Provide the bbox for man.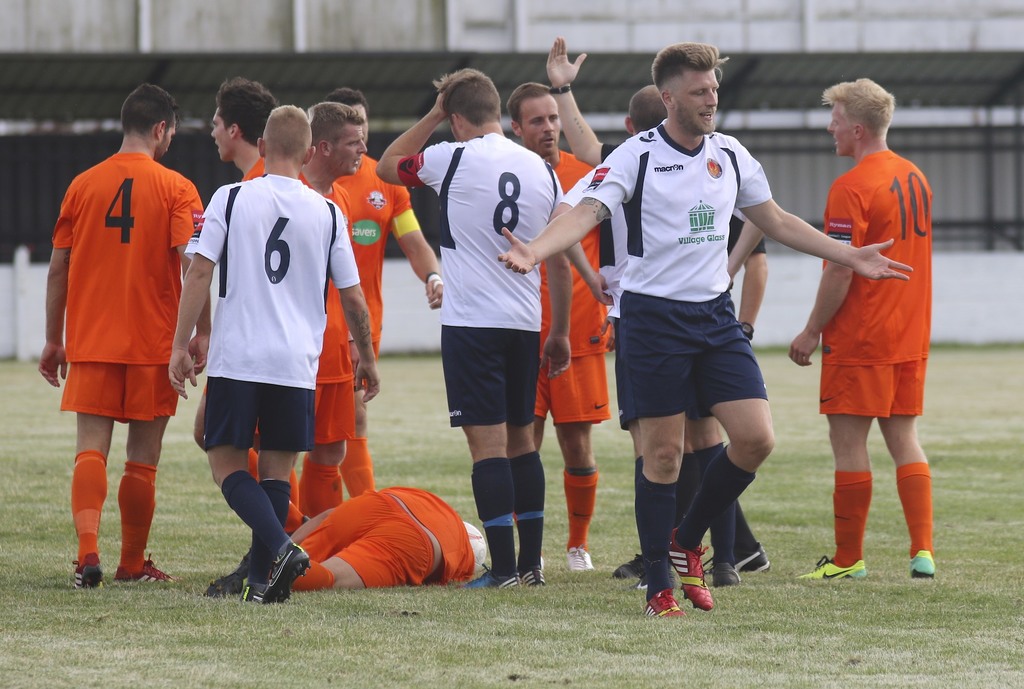
x1=294, y1=101, x2=364, y2=533.
